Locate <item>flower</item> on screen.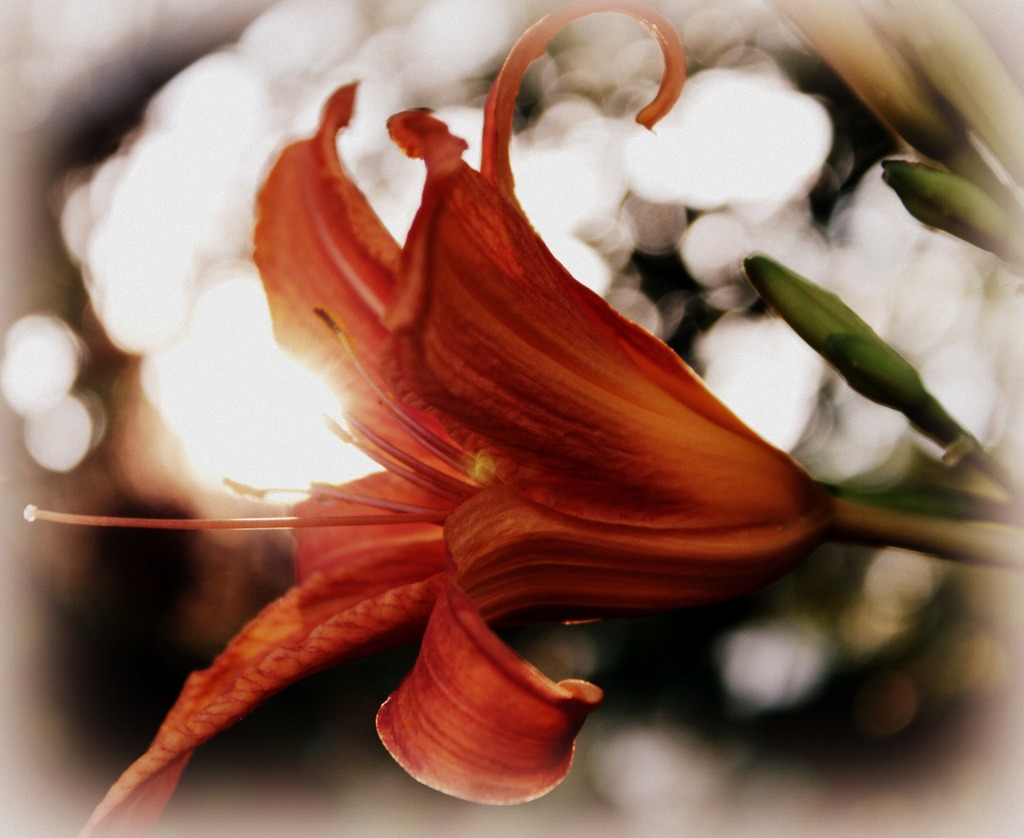
On screen at <region>63, 21, 927, 800</region>.
